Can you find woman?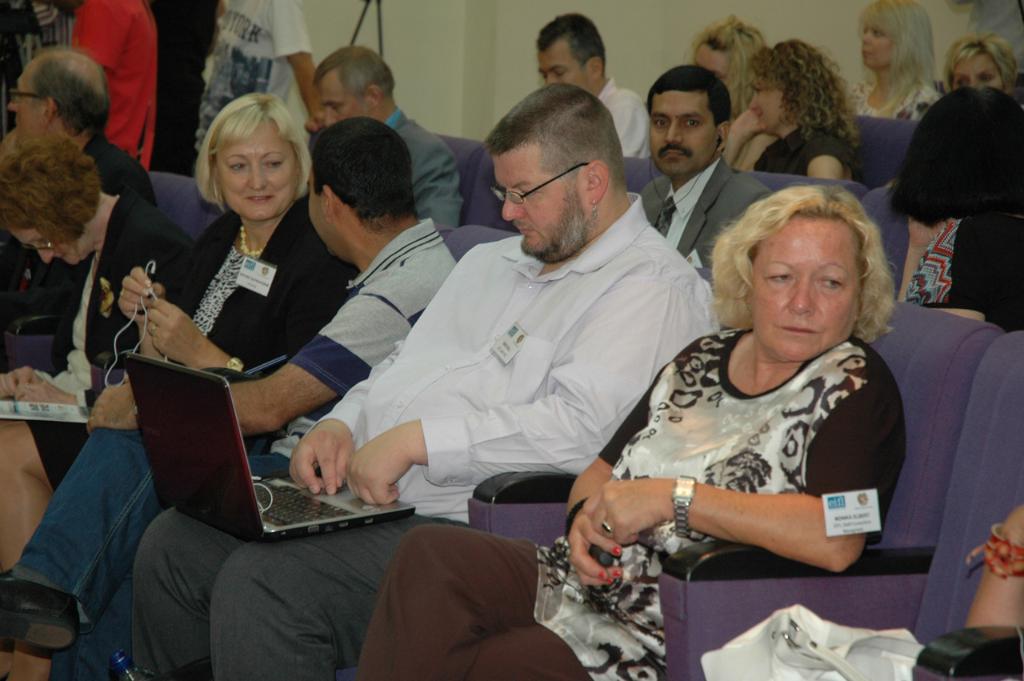
Yes, bounding box: (821,0,949,126).
